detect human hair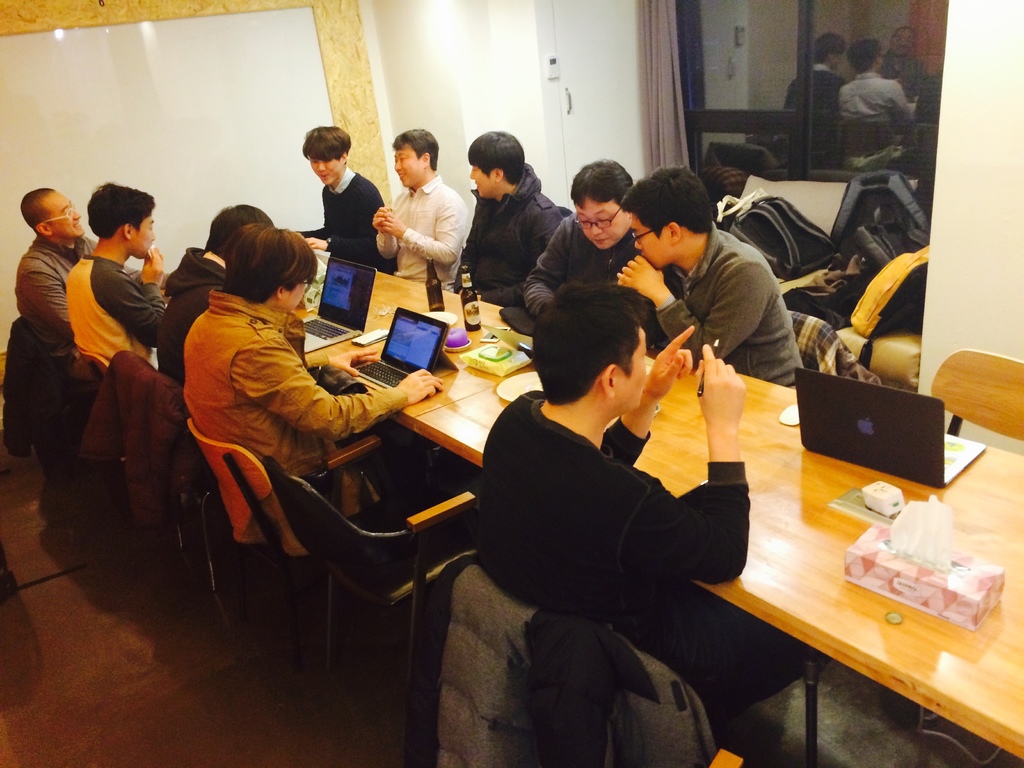
[205,195,272,260]
